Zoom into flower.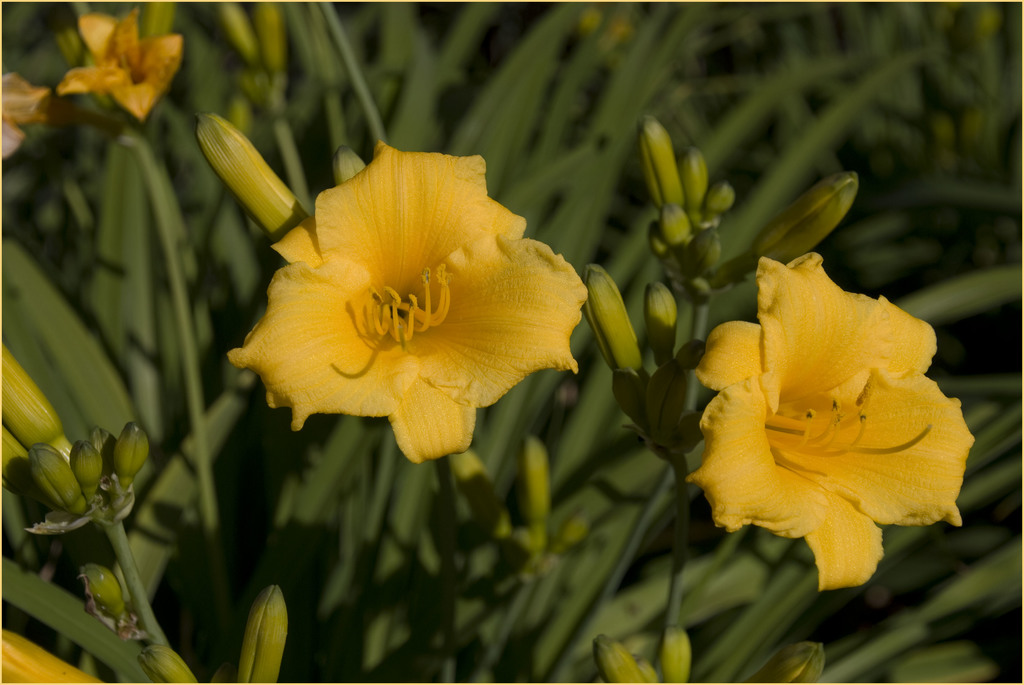
Zoom target: select_region(591, 618, 698, 684).
